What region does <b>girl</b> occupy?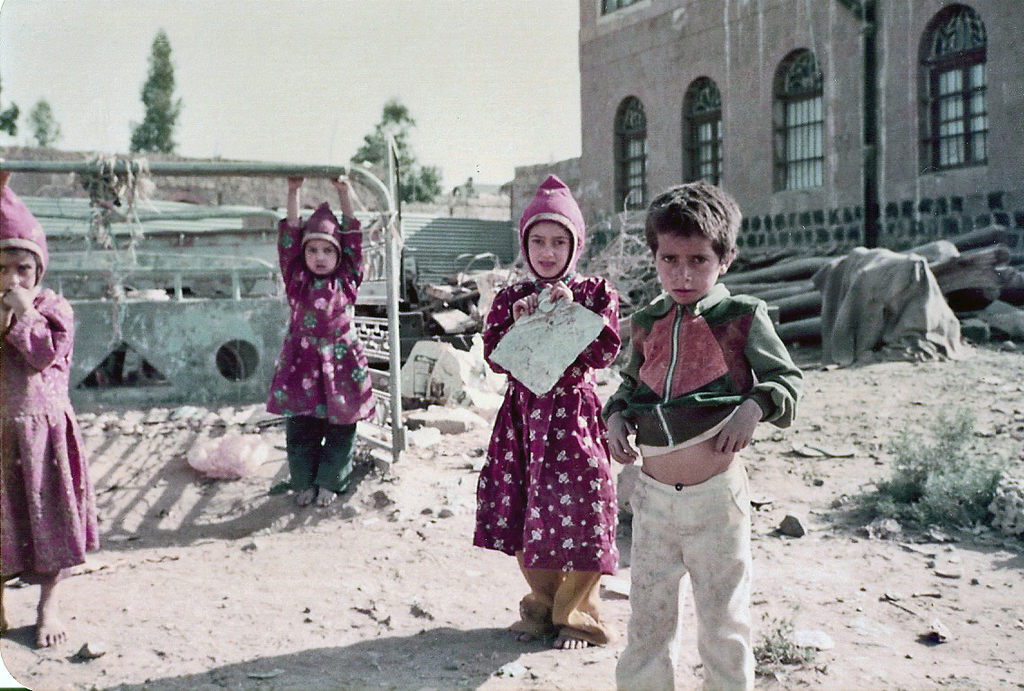
(471, 175, 618, 650).
